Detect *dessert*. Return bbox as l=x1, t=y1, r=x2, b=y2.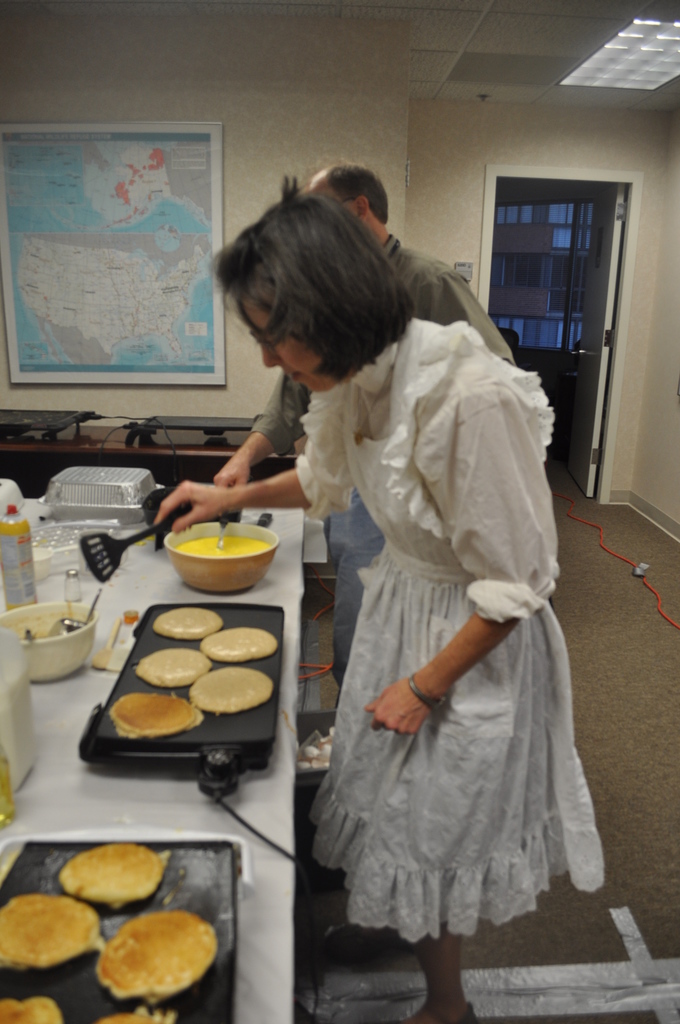
l=191, t=662, r=263, b=713.
